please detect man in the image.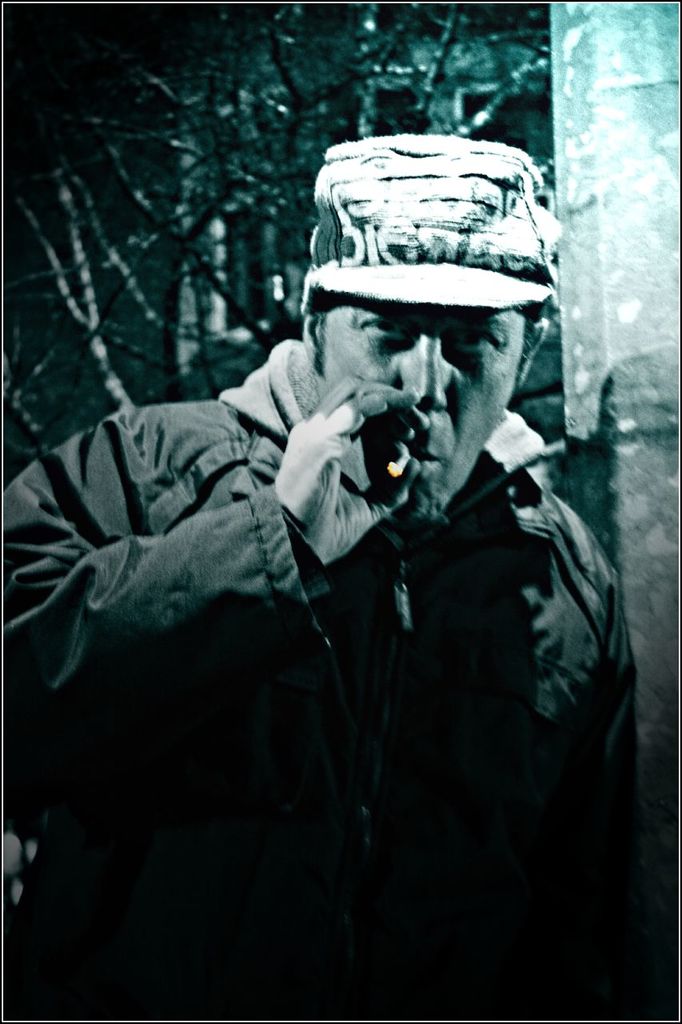
Rect(0, 127, 681, 1023).
